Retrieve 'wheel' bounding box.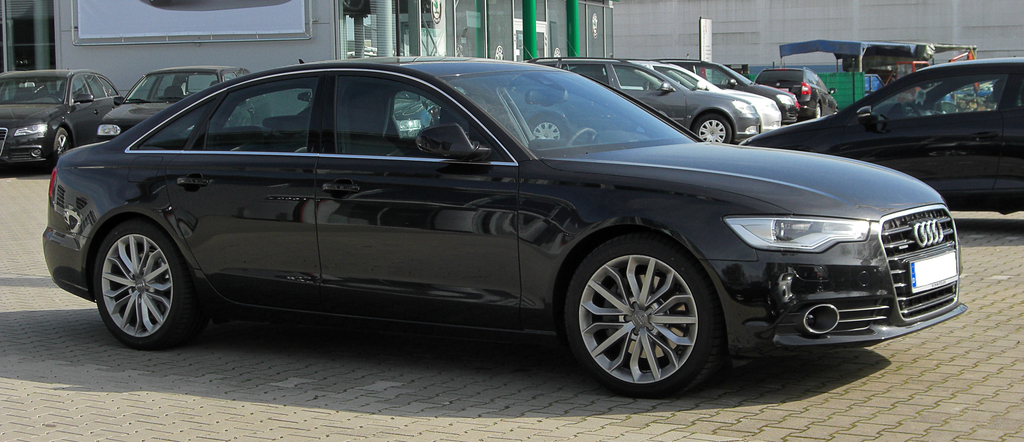
Bounding box: (x1=93, y1=217, x2=209, y2=349).
